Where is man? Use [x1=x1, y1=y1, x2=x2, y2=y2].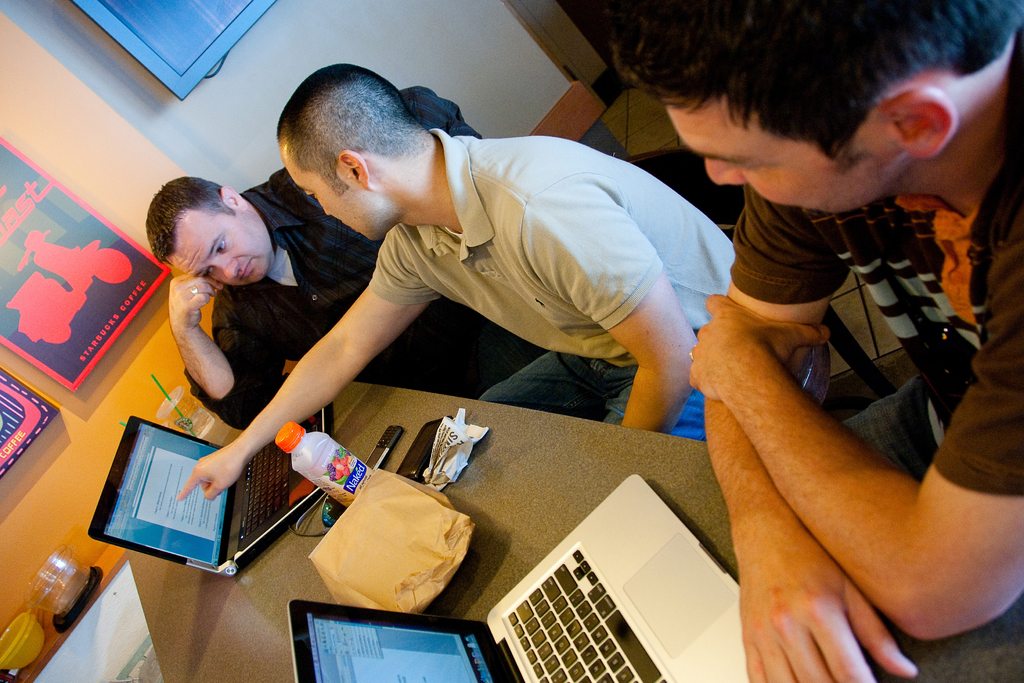
[x1=589, y1=0, x2=1023, y2=682].
